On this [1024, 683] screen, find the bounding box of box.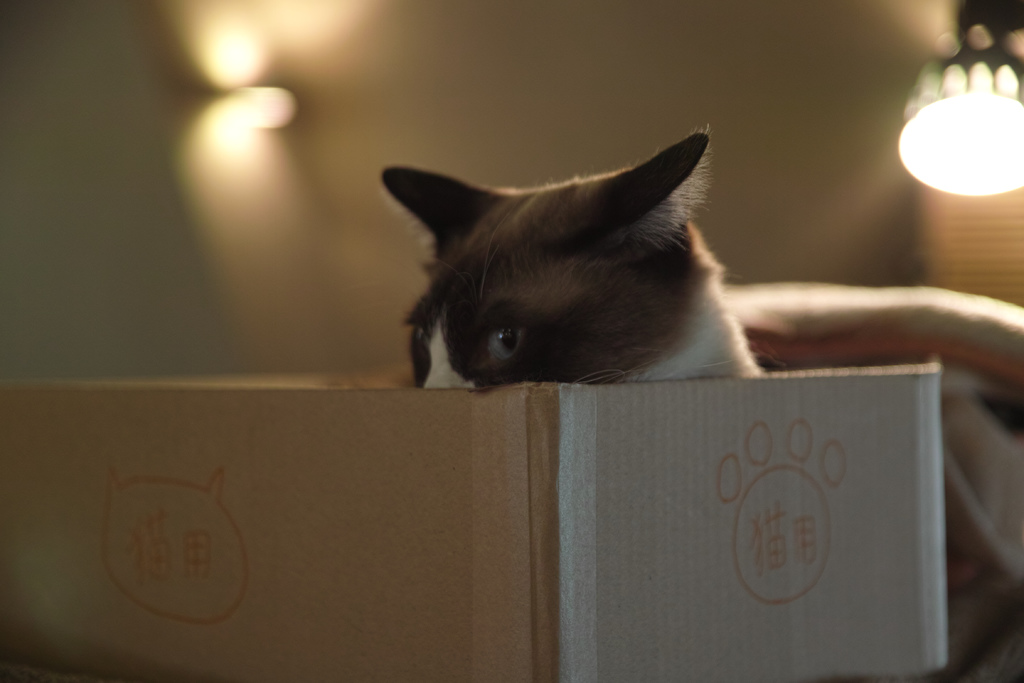
Bounding box: (left=2, top=368, right=946, bottom=682).
